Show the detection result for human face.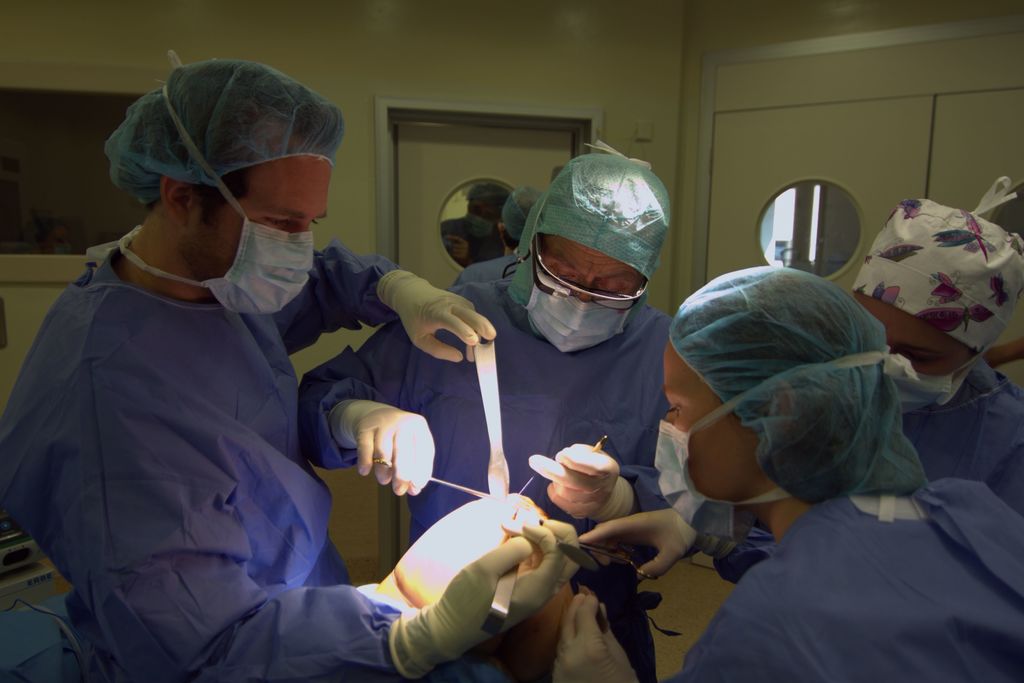
bbox=(653, 343, 769, 502).
